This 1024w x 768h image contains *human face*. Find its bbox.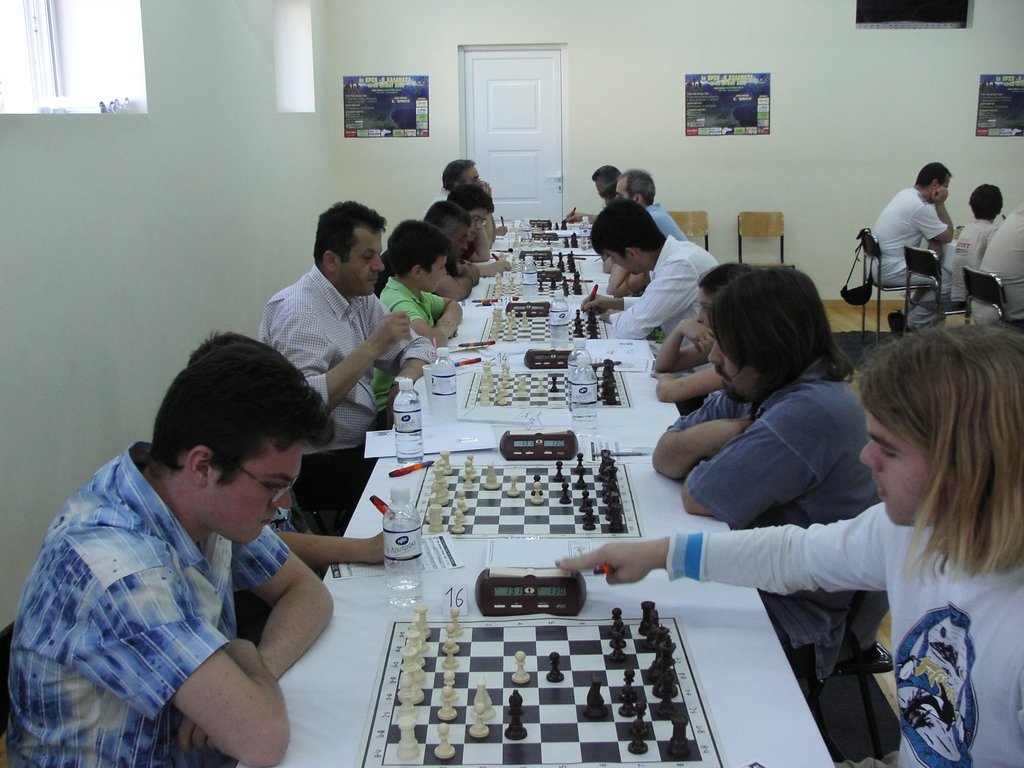
left=458, top=164, right=484, bottom=186.
